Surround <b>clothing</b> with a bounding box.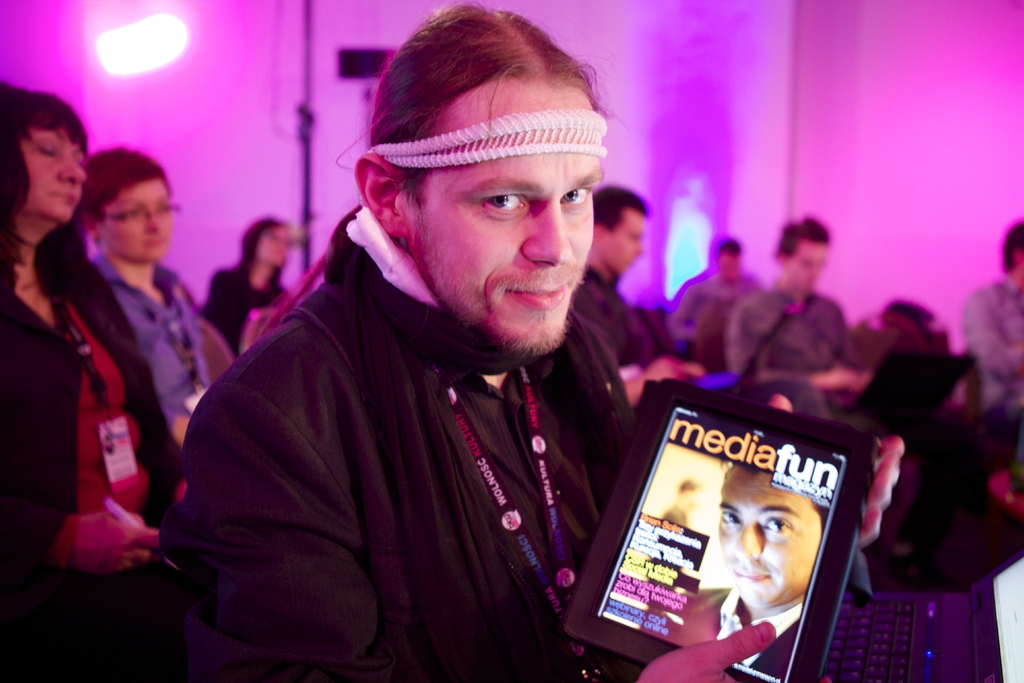
731:288:847:392.
